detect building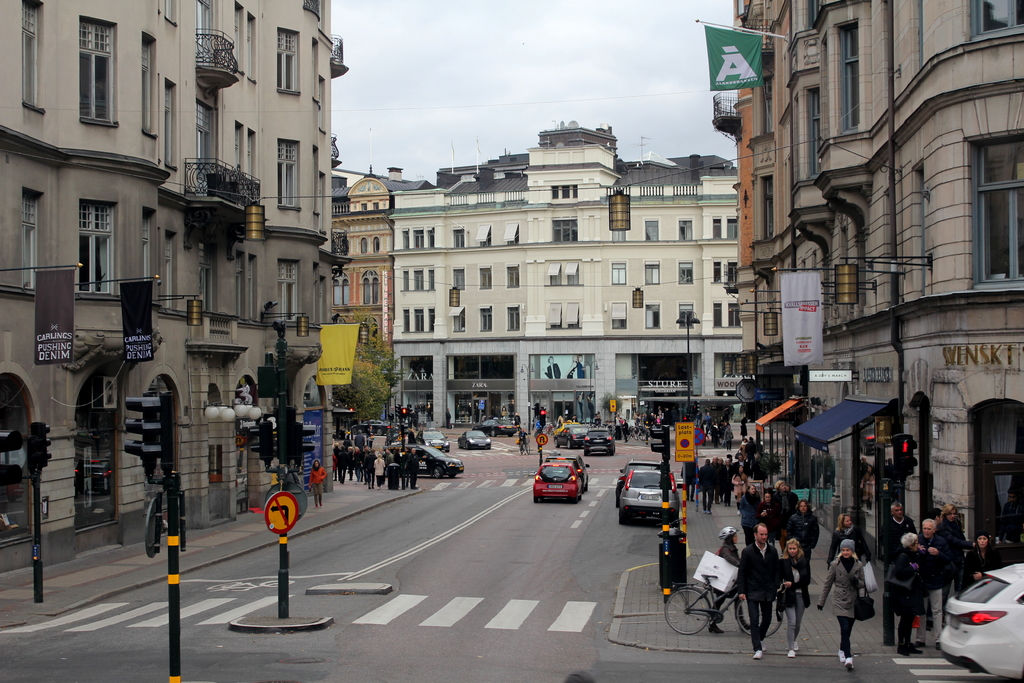
385 126 740 443
